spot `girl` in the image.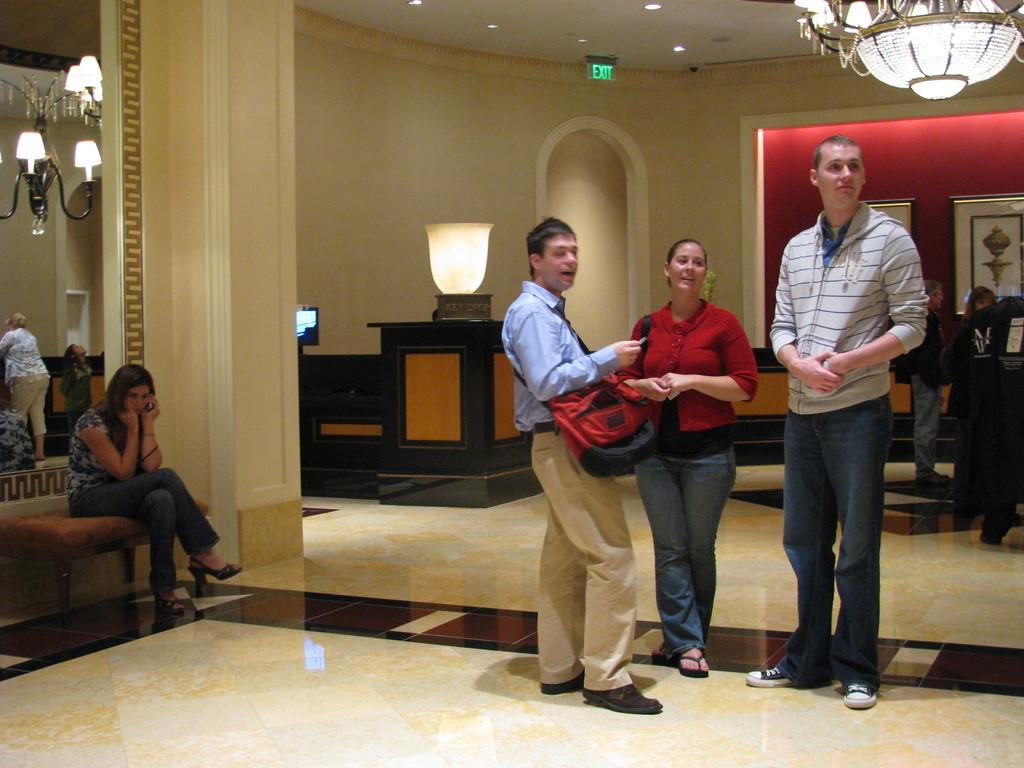
`girl` found at box(67, 364, 242, 615).
